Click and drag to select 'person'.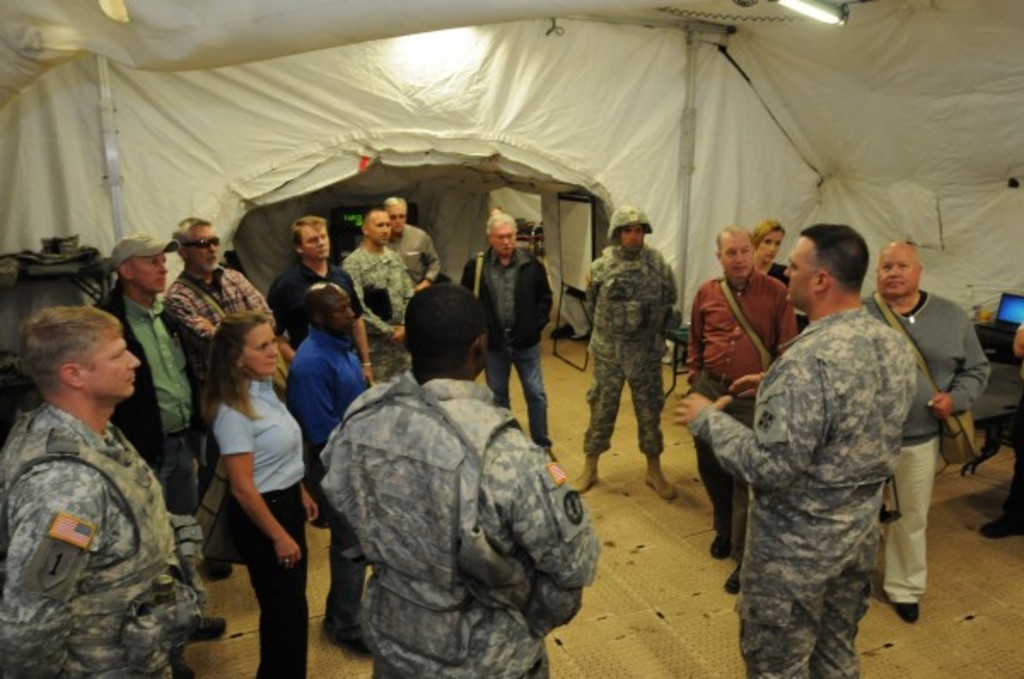
Selection: (x1=681, y1=229, x2=790, y2=594).
